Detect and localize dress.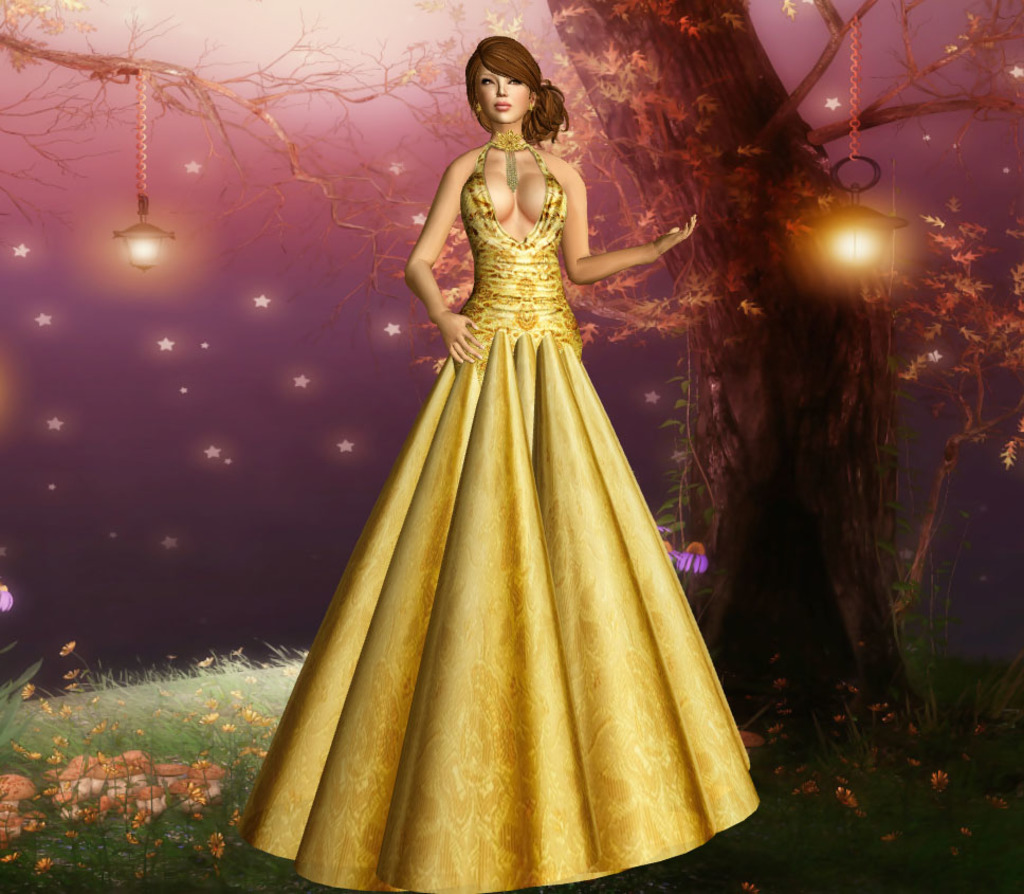
Localized at bbox(244, 133, 780, 893).
